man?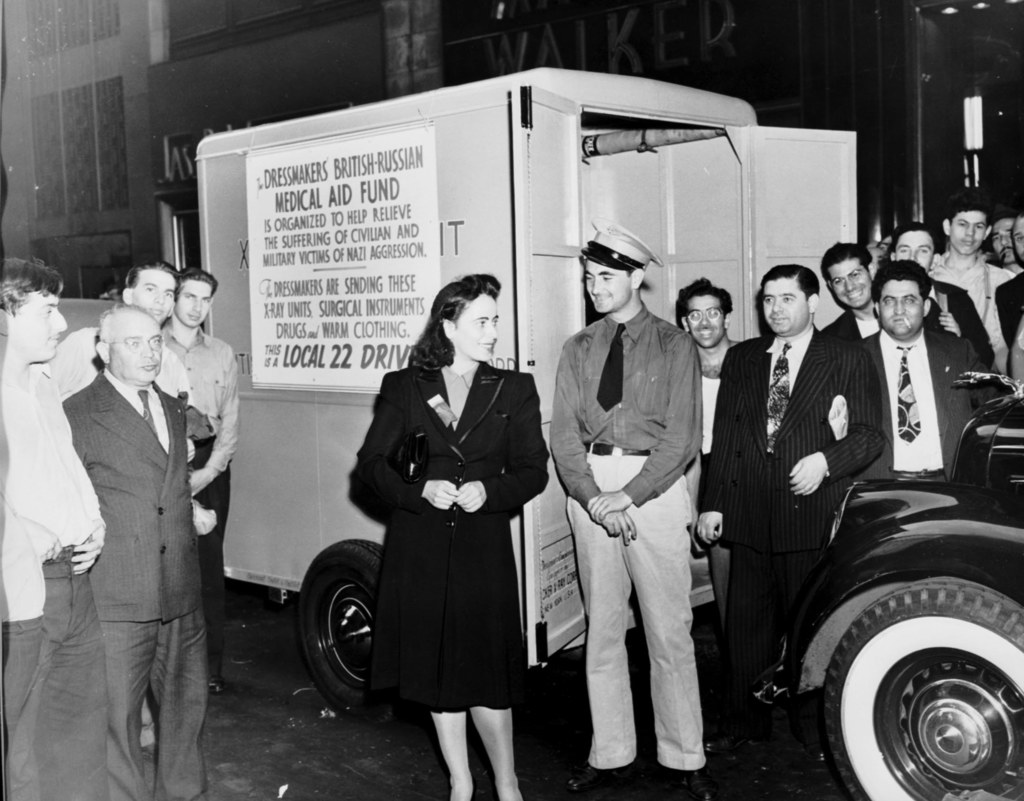
region(820, 238, 968, 361)
